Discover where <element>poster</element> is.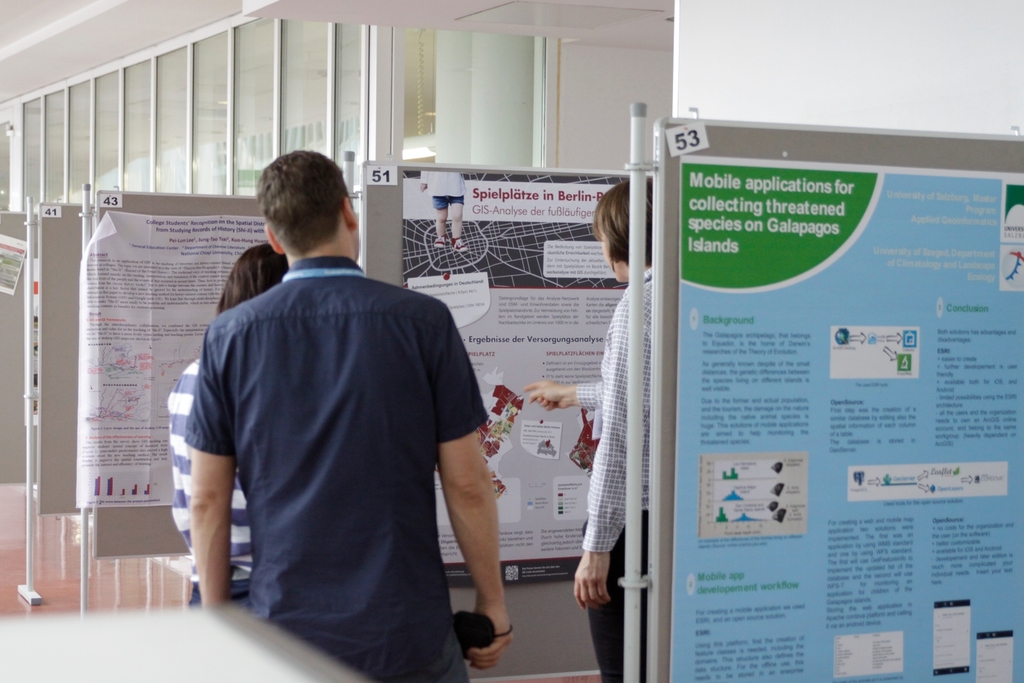
Discovered at (399,171,629,587).
